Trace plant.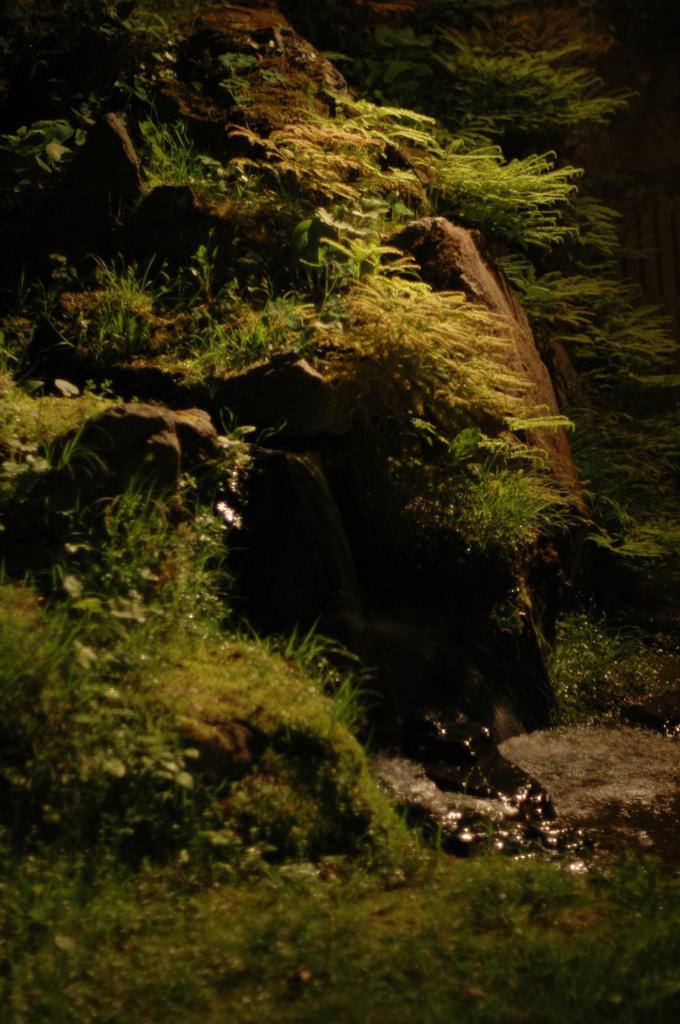
Traced to [x1=217, y1=48, x2=287, y2=121].
